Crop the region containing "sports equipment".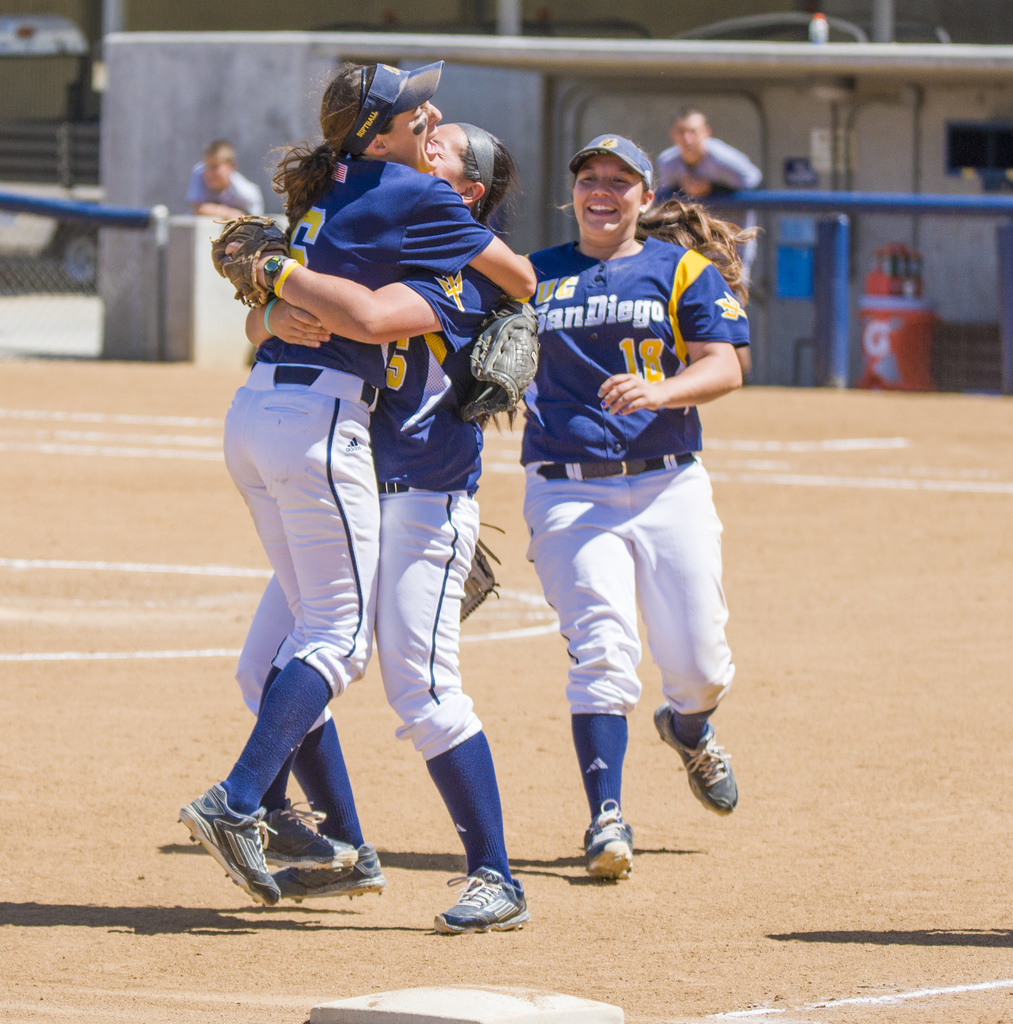
Crop region: bbox(289, 837, 380, 911).
